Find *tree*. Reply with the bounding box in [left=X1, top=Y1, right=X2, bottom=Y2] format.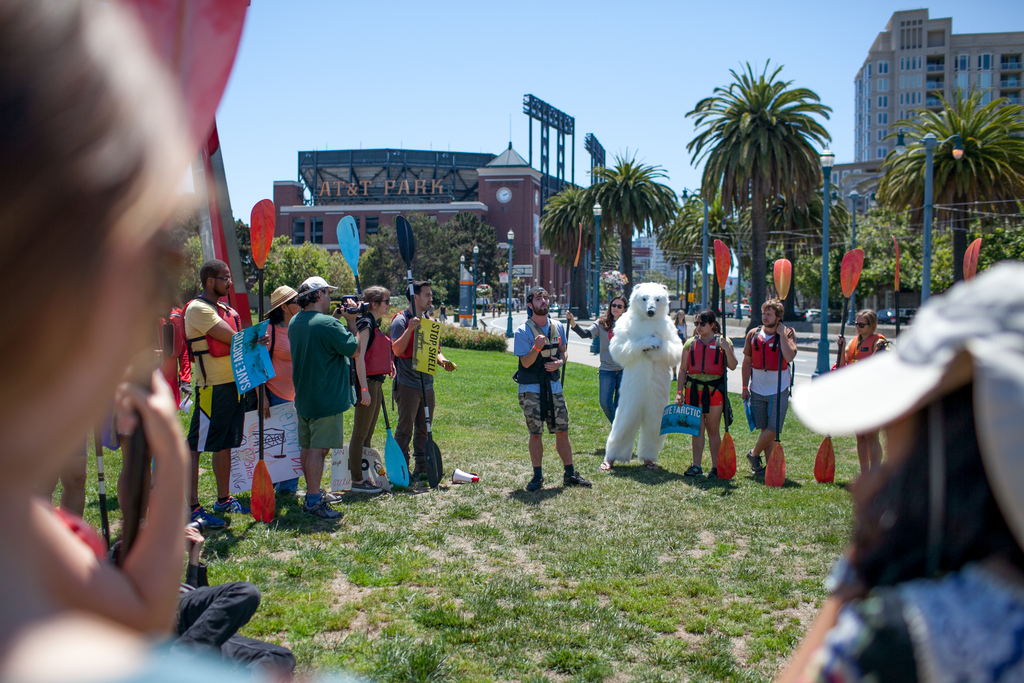
[left=576, top=144, right=678, bottom=304].
